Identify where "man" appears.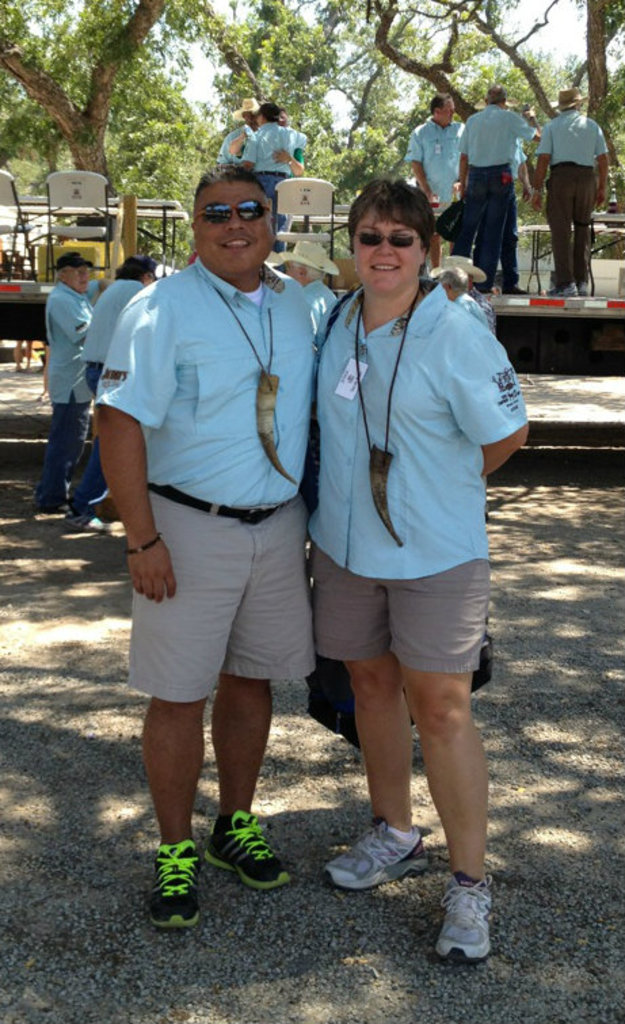
Appears at (left=531, top=90, right=610, bottom=297).
